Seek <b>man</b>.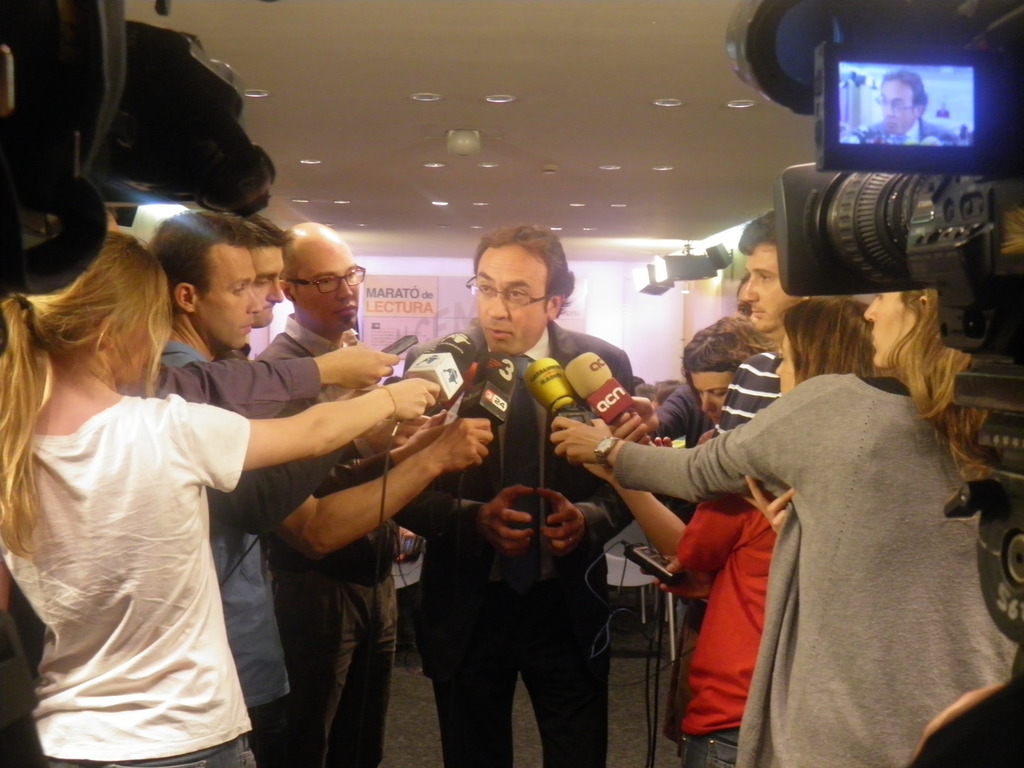
147 209 494 767.
